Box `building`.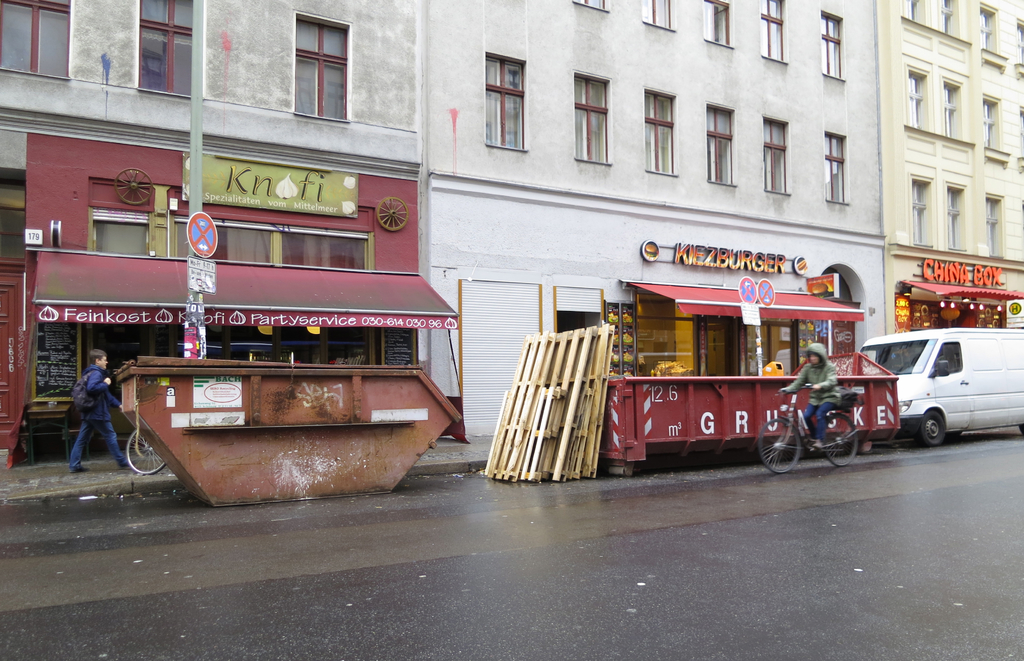
{"left": 893, "top": 0, "right": 1023, "bottom": 314}.
